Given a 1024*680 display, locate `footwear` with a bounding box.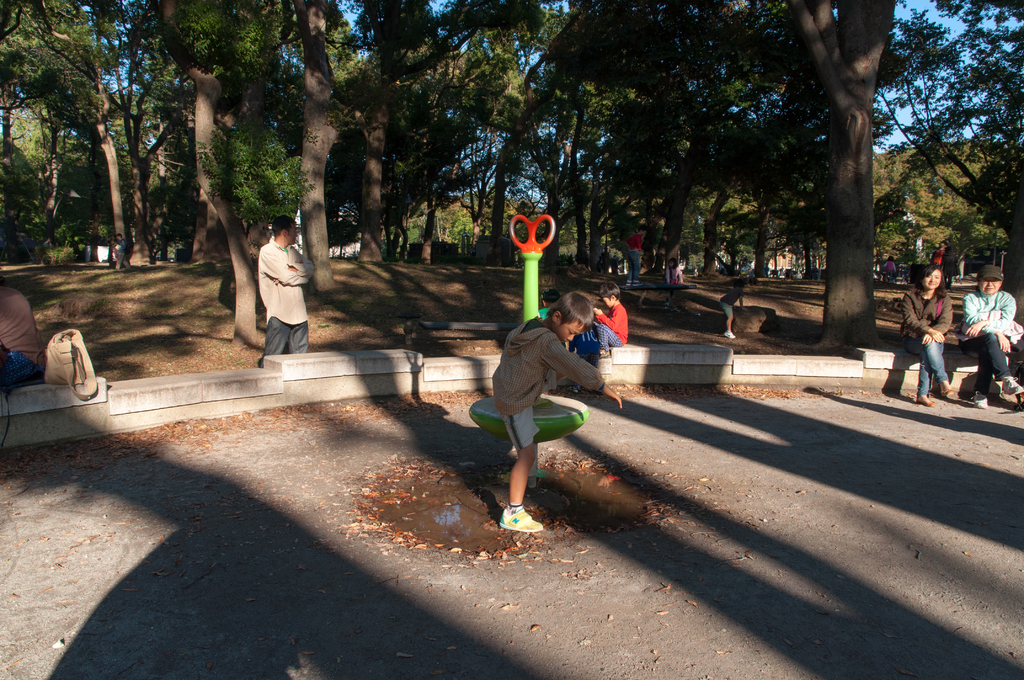
Located: [left=724, top=328, right=735, bottom=344].
